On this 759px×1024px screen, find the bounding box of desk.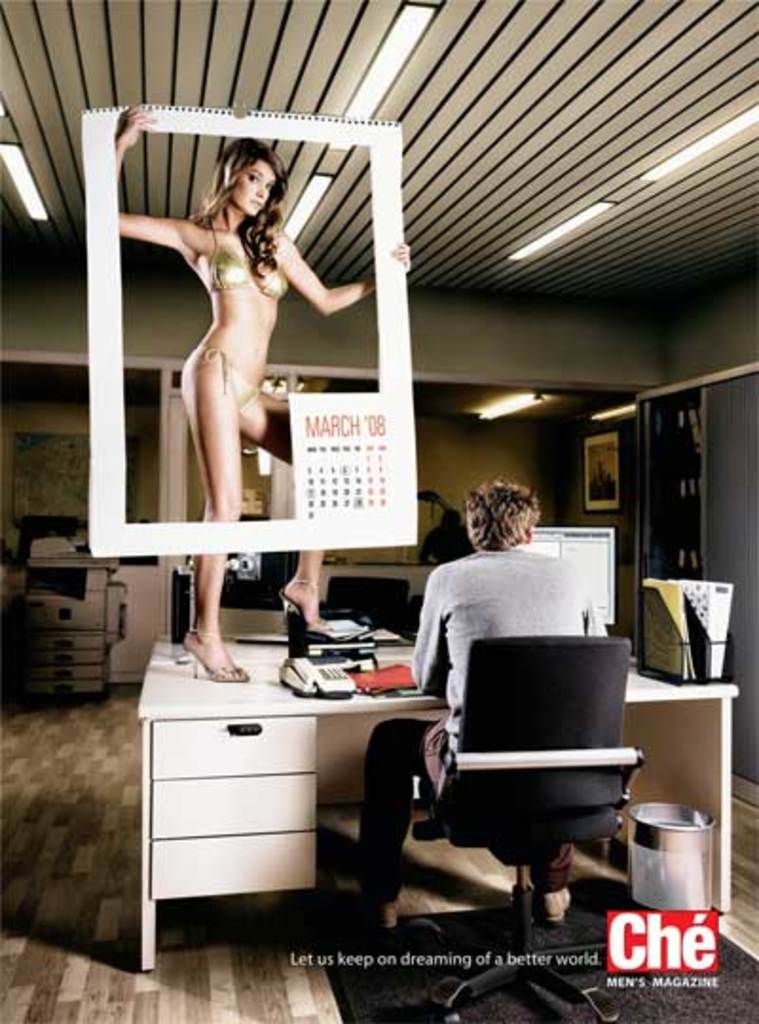
Bounding box: [137, 626, 742, 967].
